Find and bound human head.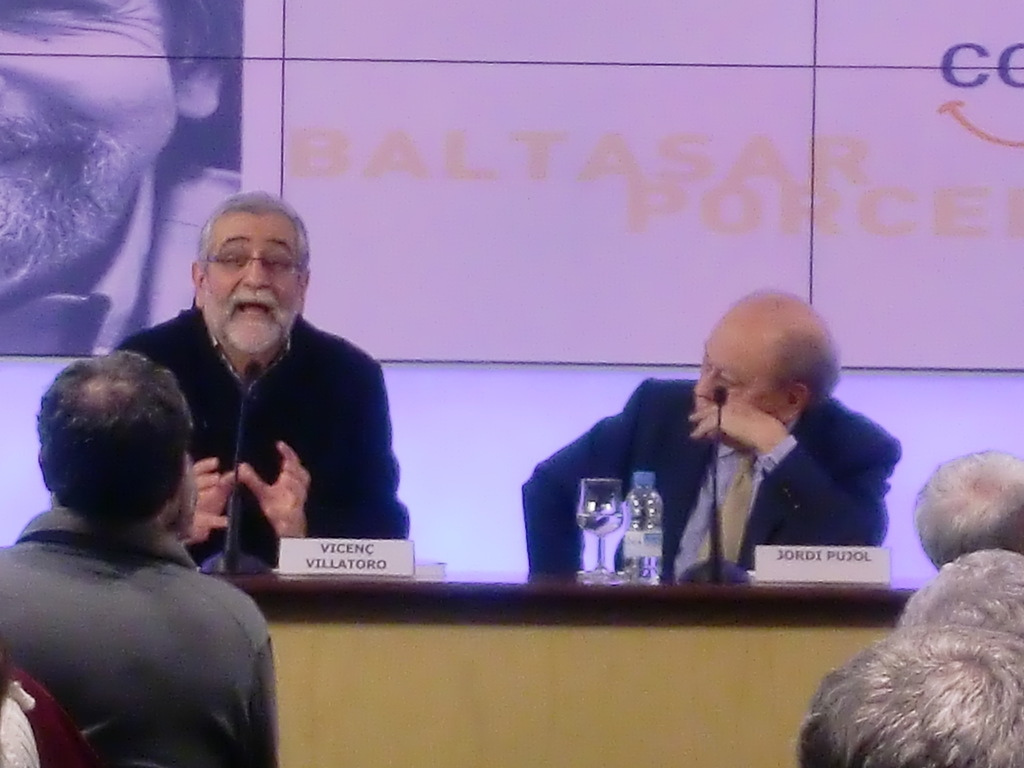
Bound: (36, 352, 193, 526).
